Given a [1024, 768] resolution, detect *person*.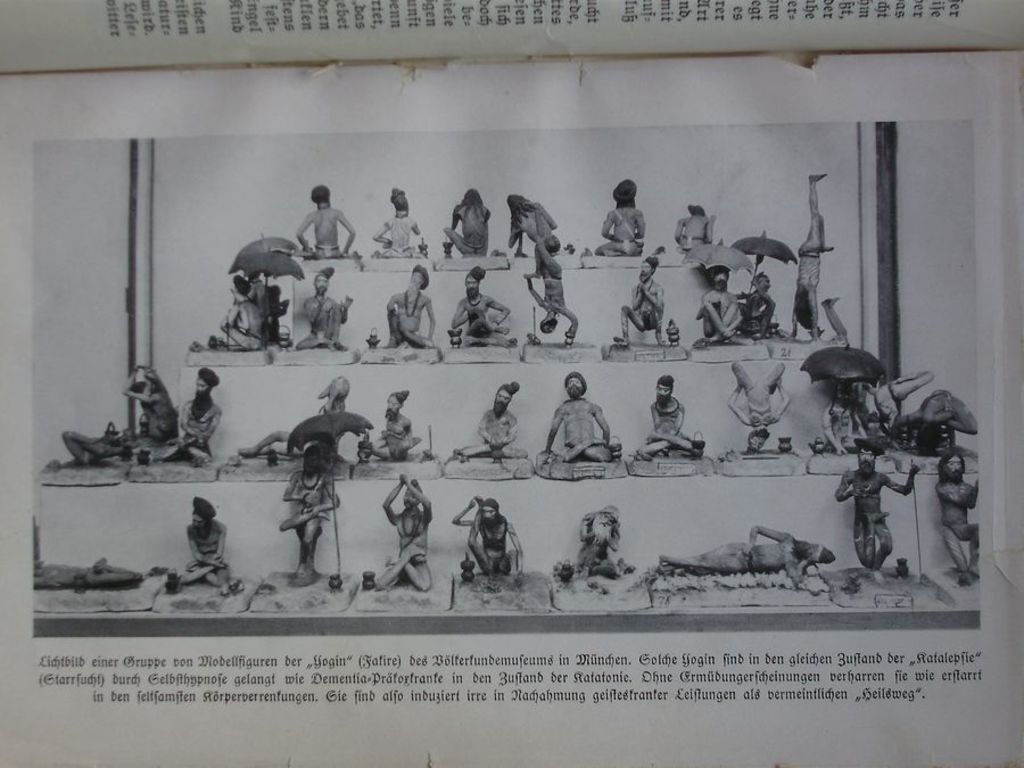
Rect(580, 505, 622, 580).
